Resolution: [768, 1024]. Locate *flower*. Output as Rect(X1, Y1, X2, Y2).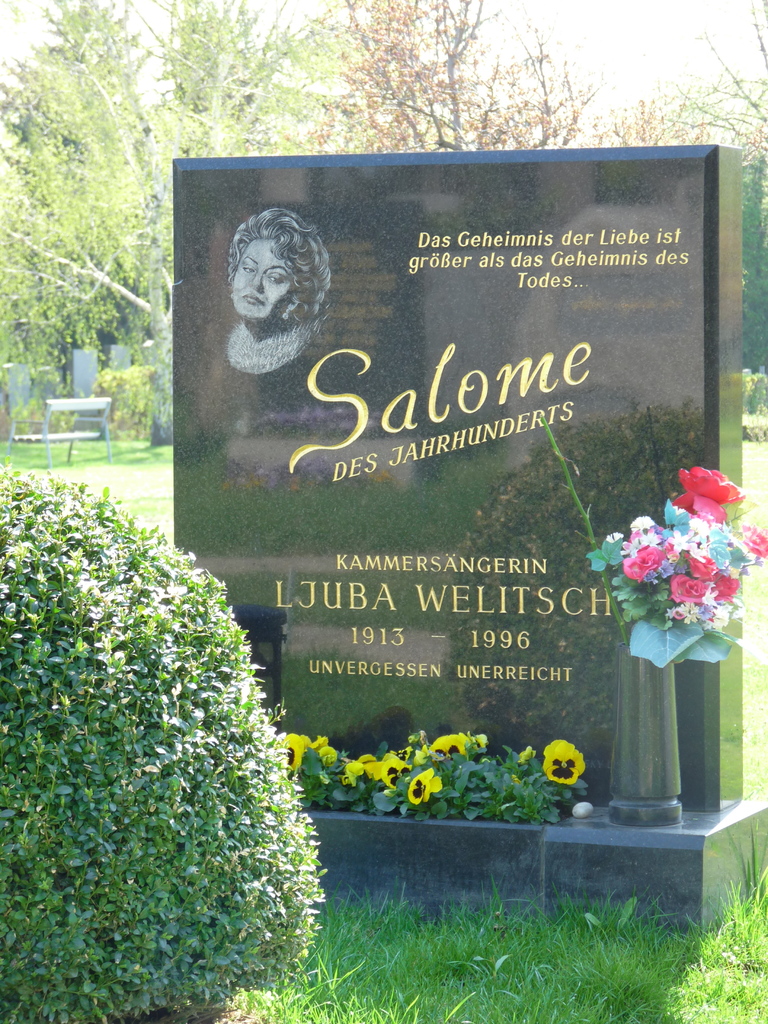
Rect(660, 573, 701, 602).
